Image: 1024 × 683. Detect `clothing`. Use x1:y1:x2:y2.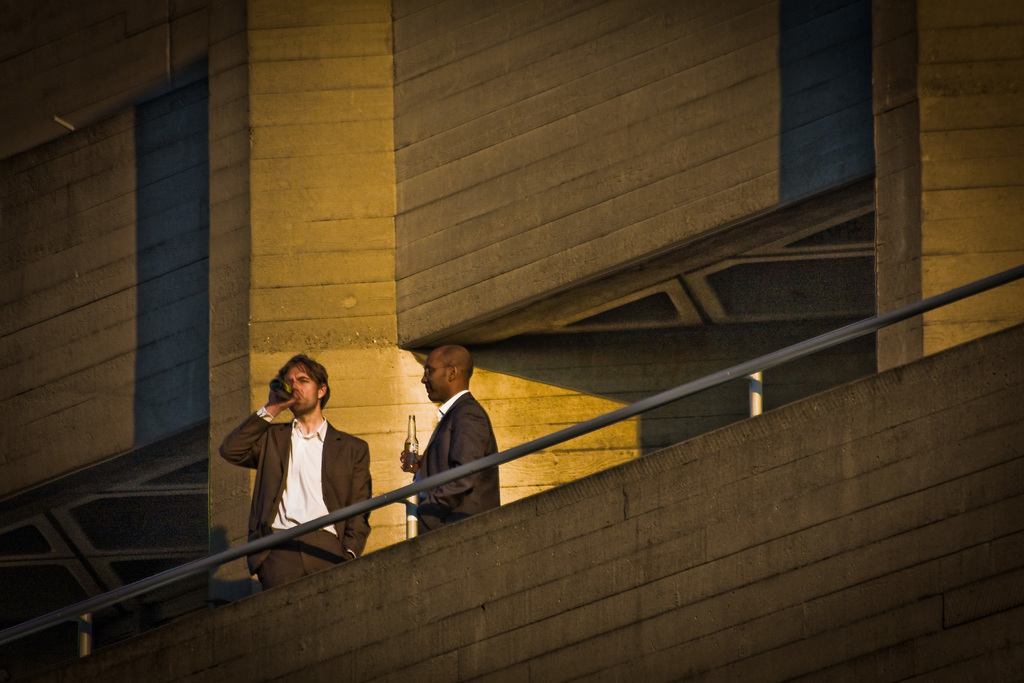
223:383:372:581.
